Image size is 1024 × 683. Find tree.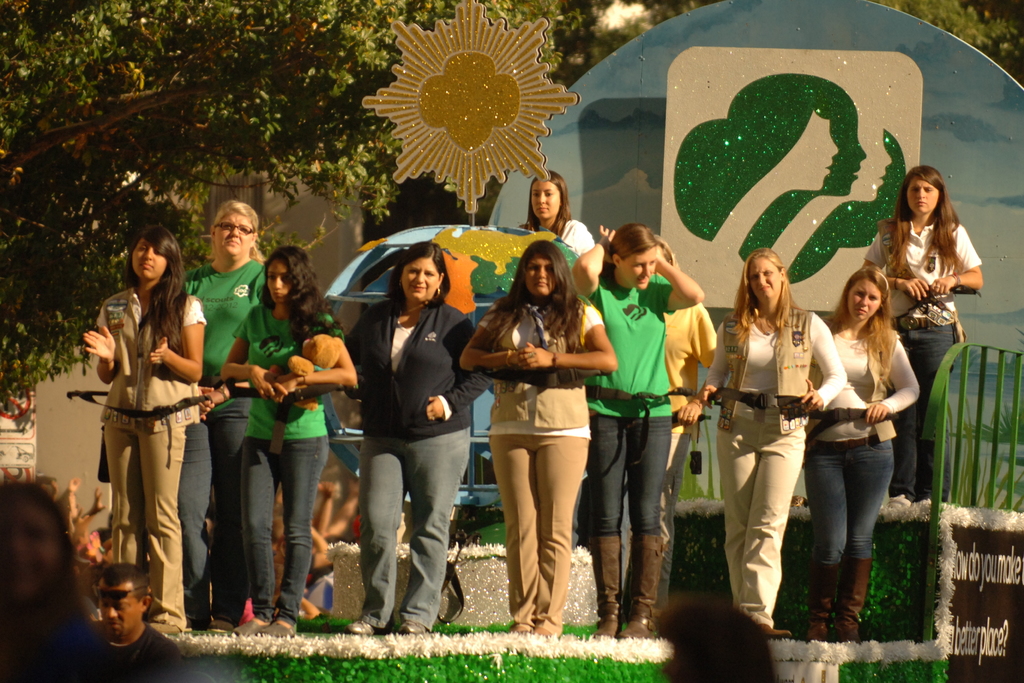
locate(582, 0, 1023, 65).
